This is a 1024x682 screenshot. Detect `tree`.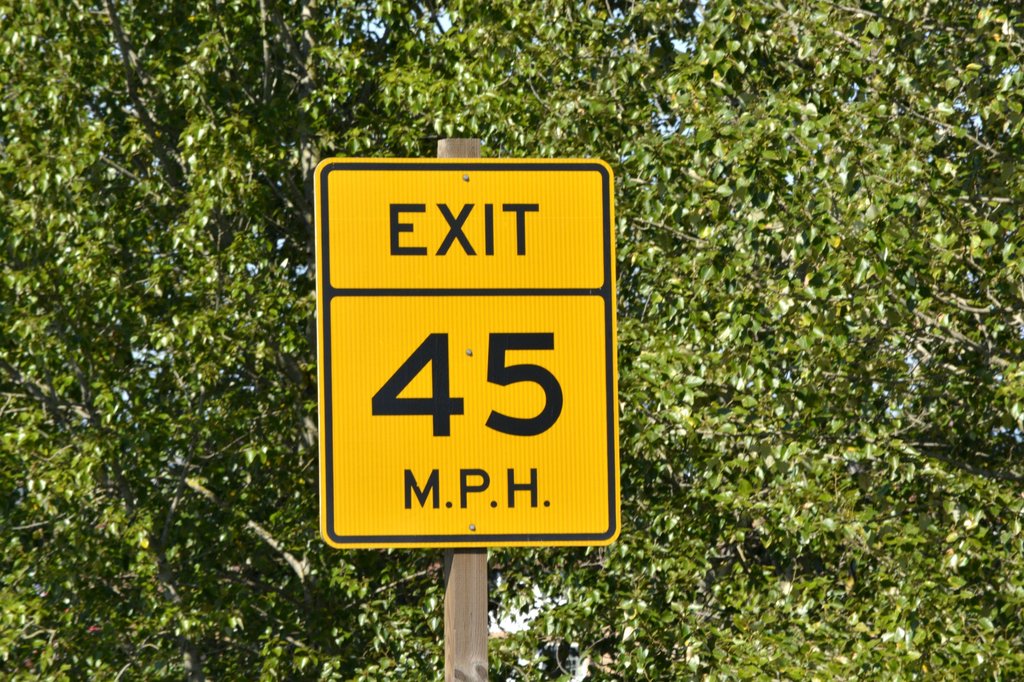
[385,0,1023,681].
